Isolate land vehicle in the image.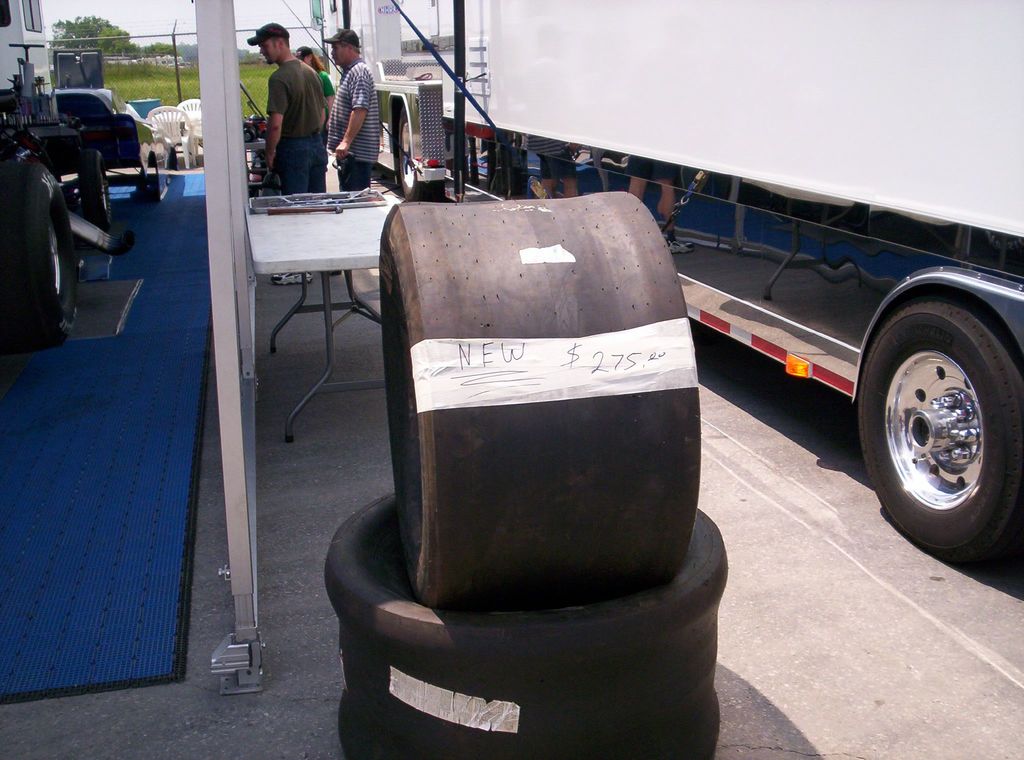
Isolated region: box(308, 0, 1023, 567).
